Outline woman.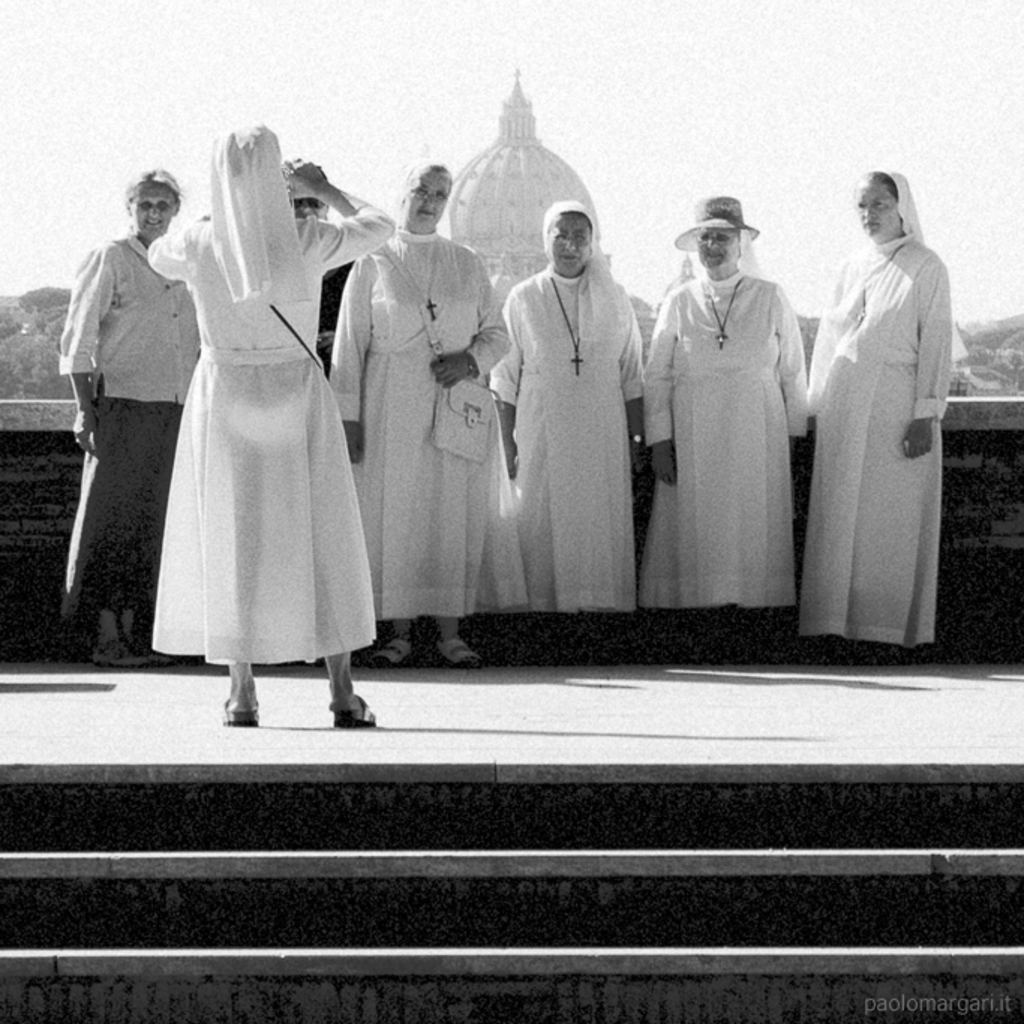
Outline: pyautogui.locateOnScreen(484, 196, 646, 660).
